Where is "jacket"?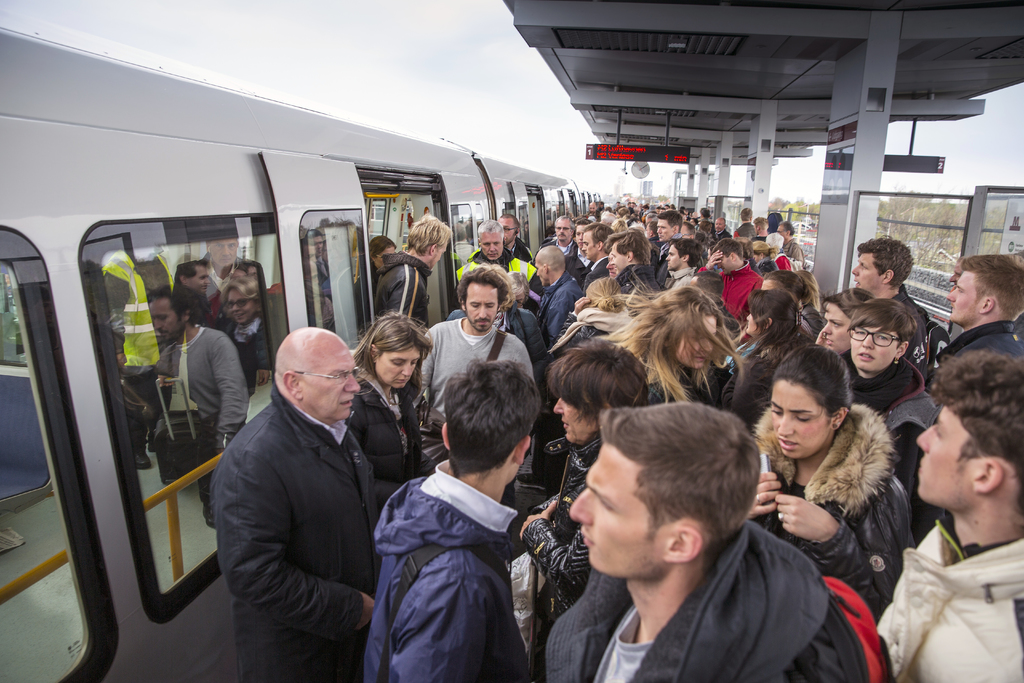
[748,402,911,620].
